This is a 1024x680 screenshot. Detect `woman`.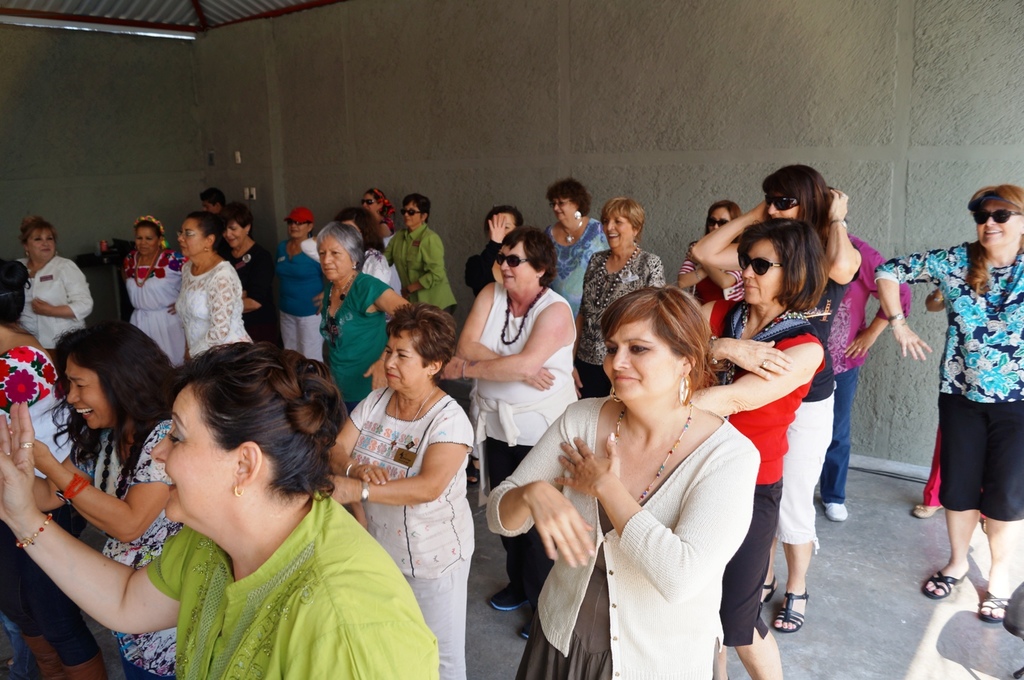
x1=692, y1=168, x2=870, y2=633.
